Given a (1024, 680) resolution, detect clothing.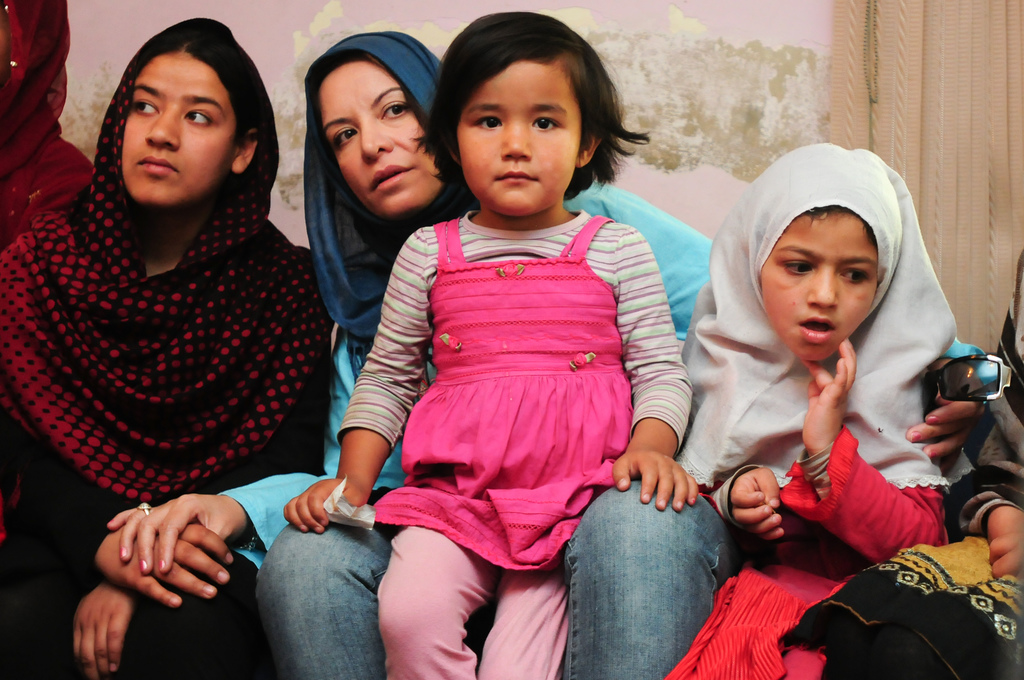
(778, 531, 1023, 679).
